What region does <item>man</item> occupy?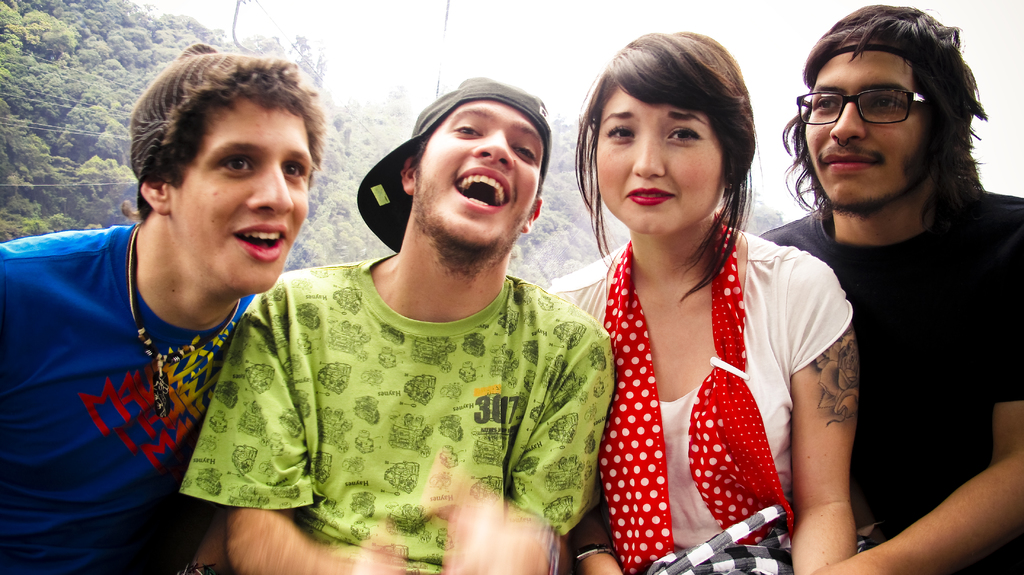
[x1=0, y1=40, x2=282, y2=574].
